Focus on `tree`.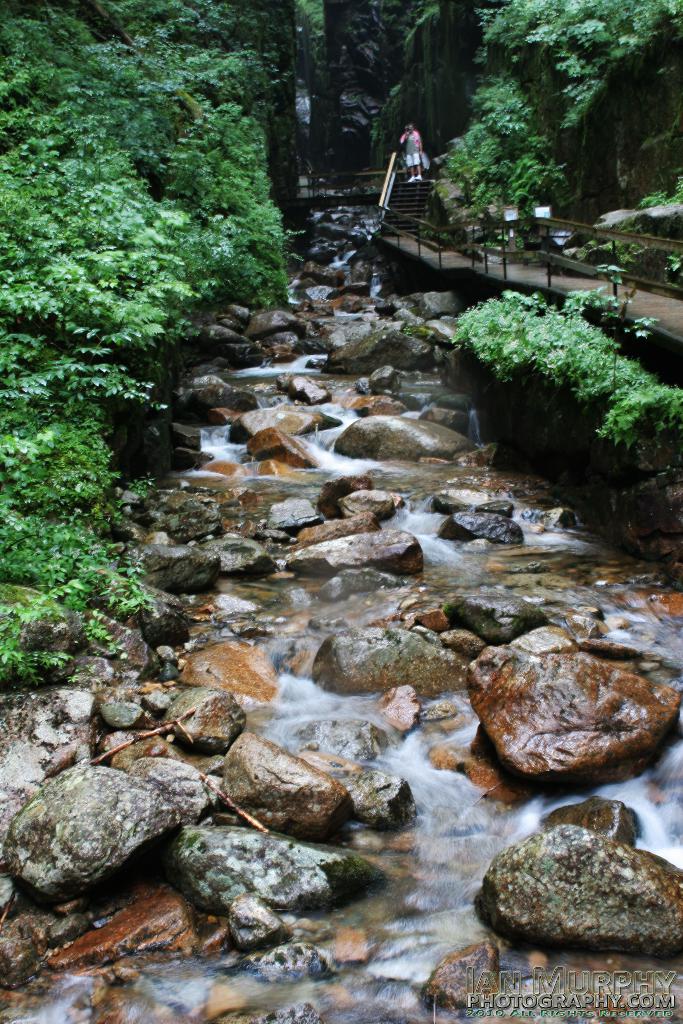
Focused at Rect(481, 0, 682, 193).
